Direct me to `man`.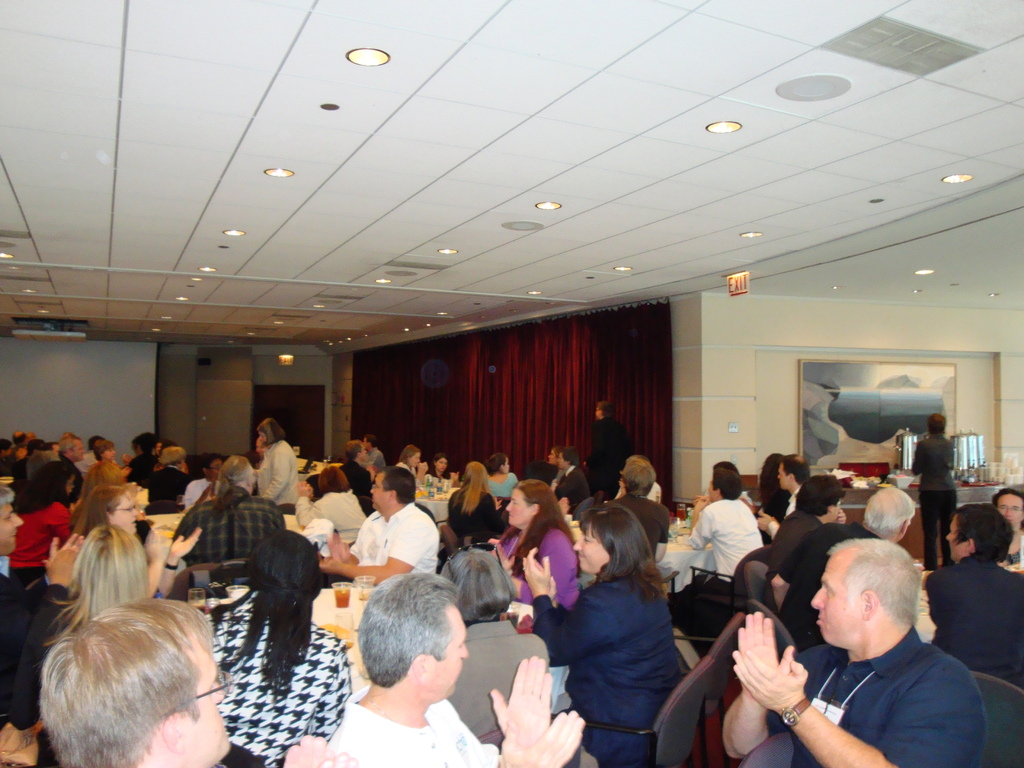
Direction: Rect(726, 526, 998, 764).
